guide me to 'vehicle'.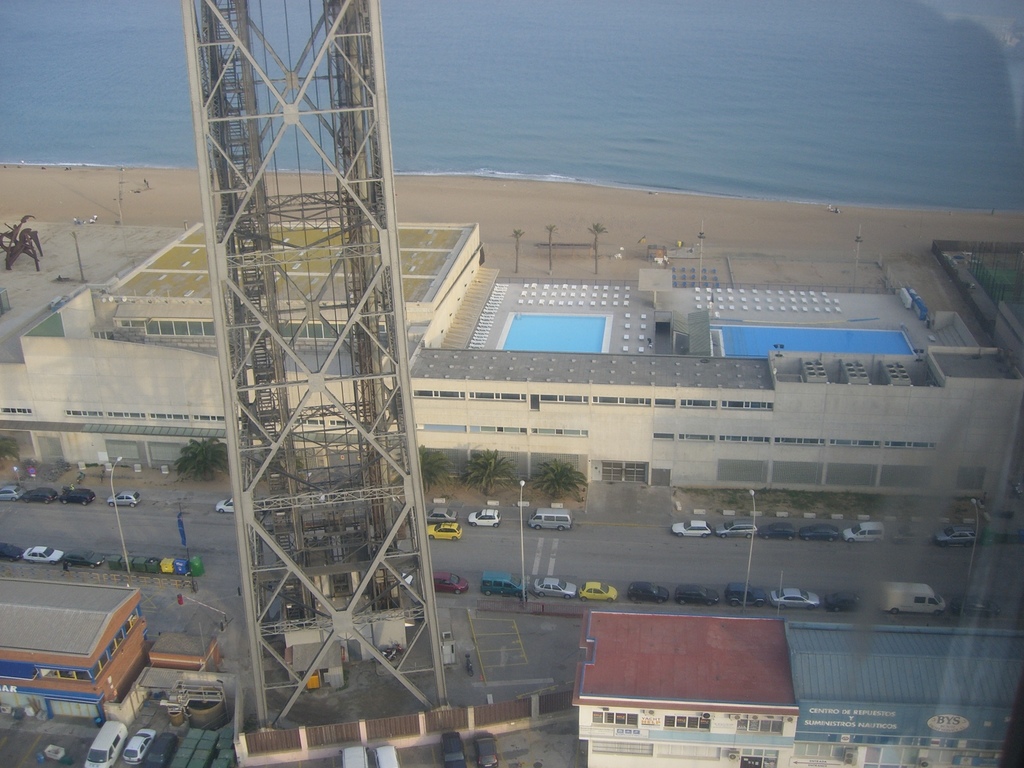
Guidance: 424 523 463 543.
